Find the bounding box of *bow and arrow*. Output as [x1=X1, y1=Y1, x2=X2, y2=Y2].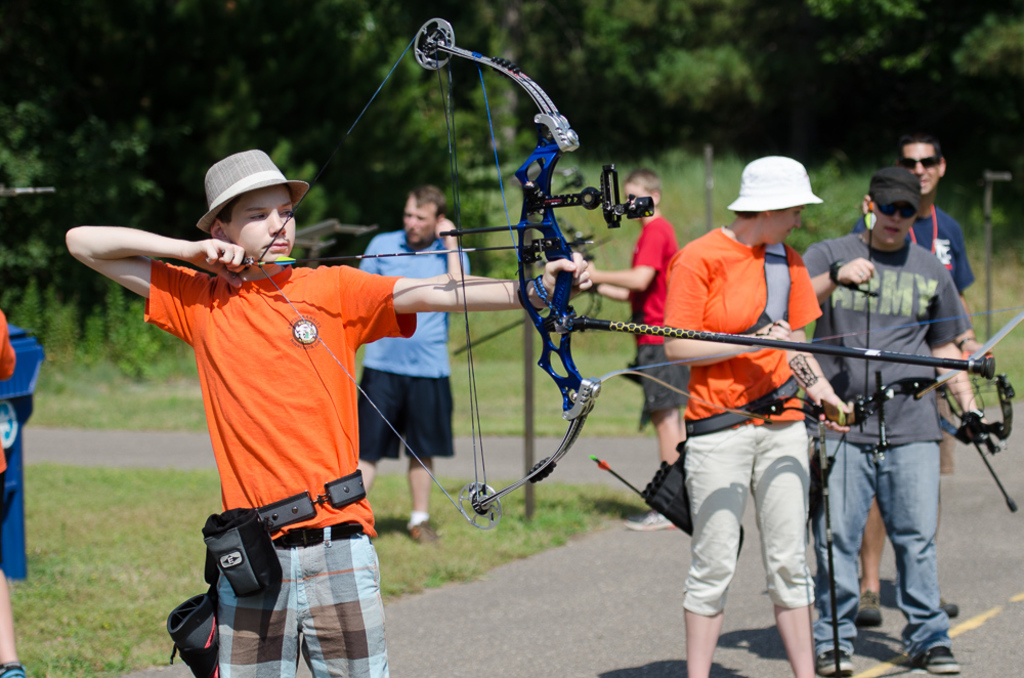
[x1=459, y1=166, x2=609, y2=366].
